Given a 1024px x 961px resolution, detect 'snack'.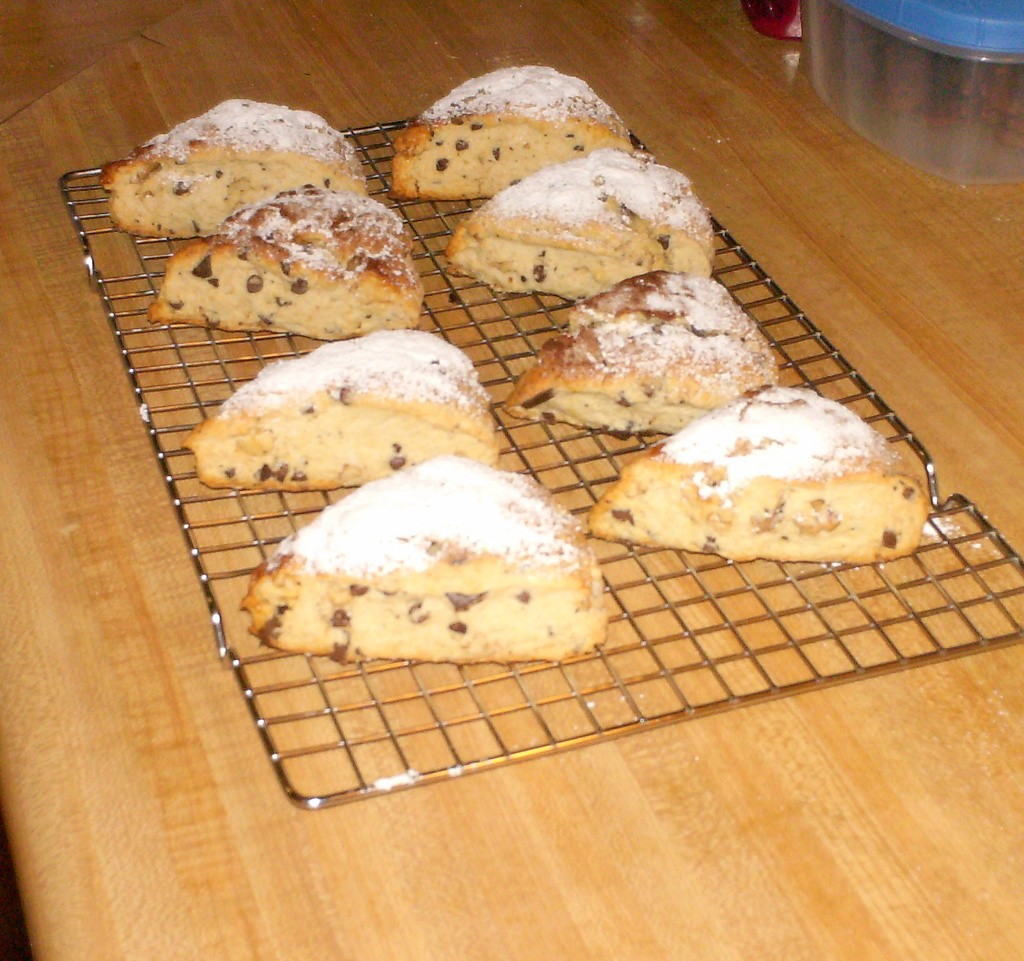
[x1=388, y1=66, x2=635, y2=201].
